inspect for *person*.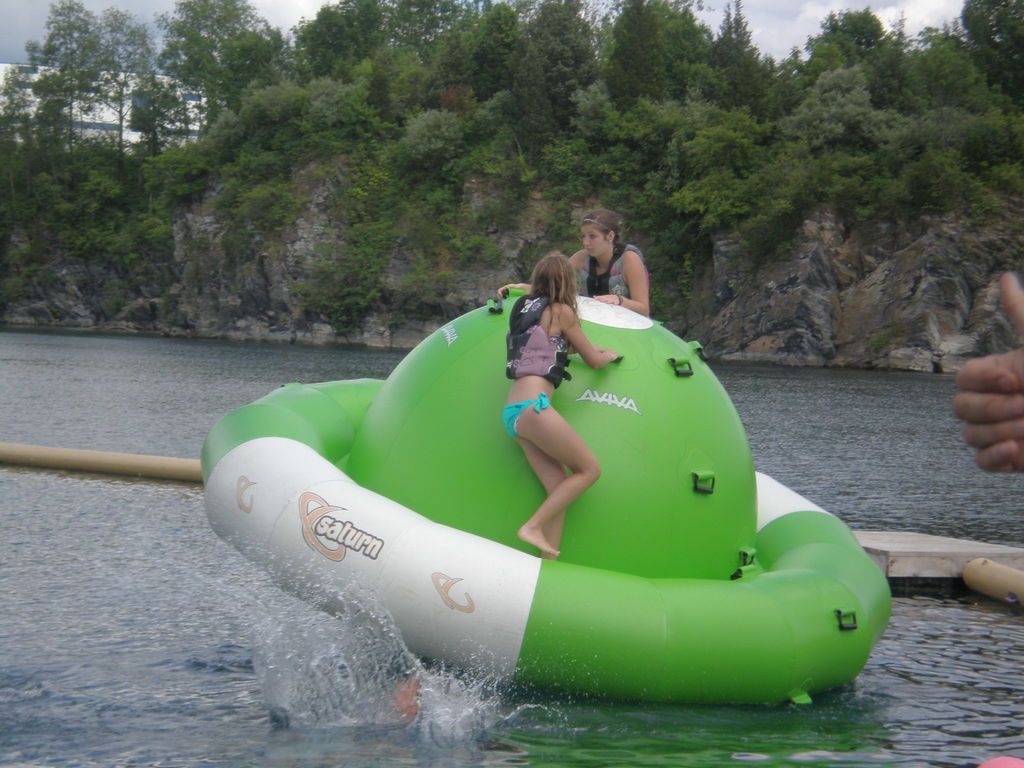
Inspection: BBox(570, 219, 637, 339).
